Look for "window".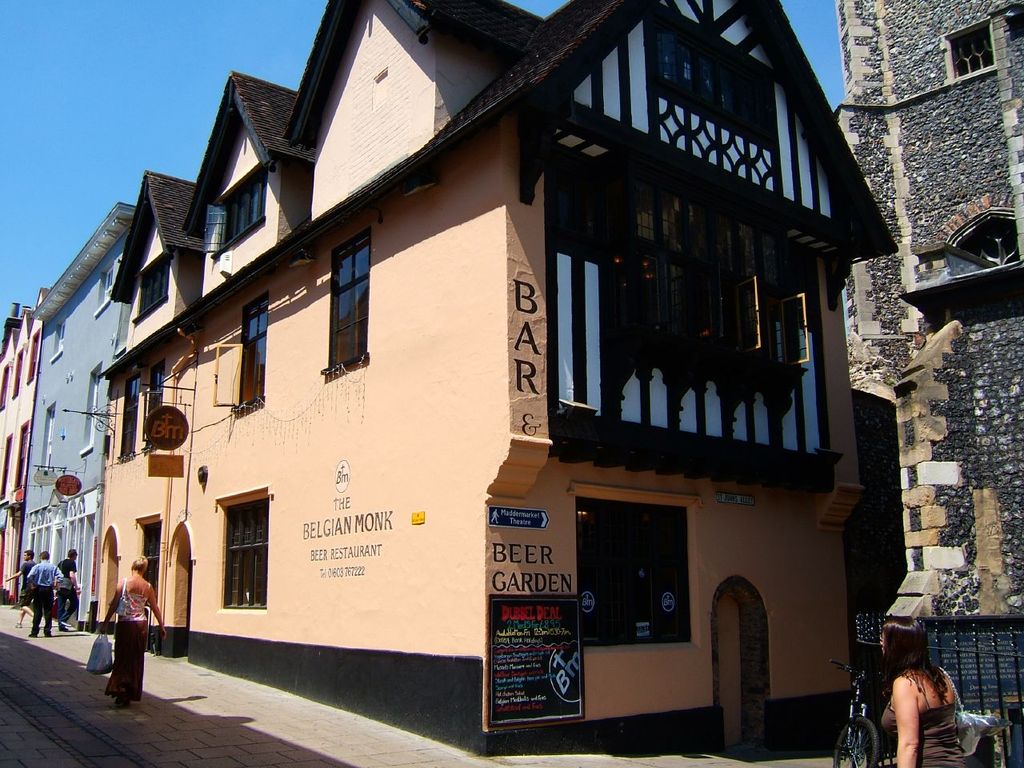
Found: {"x1": 145, "y1": 367, "x2": 165, "y2": 441}.
